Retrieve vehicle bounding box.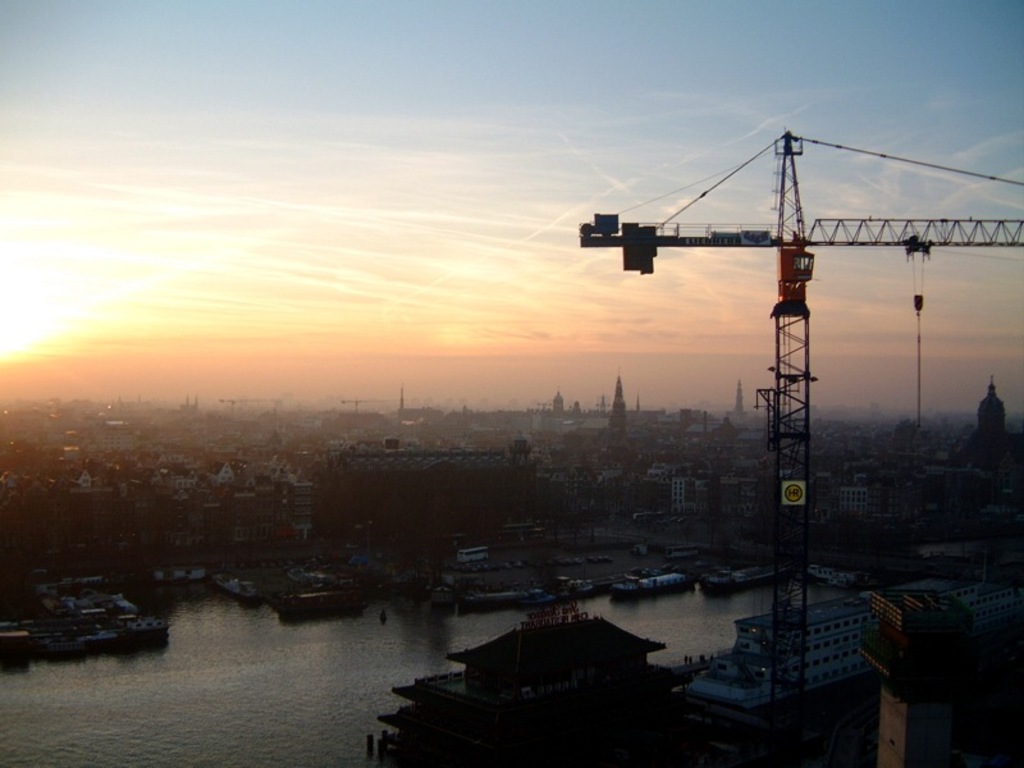
Bounding box: (x1=604, y1=567, x2=699, y2=604).
